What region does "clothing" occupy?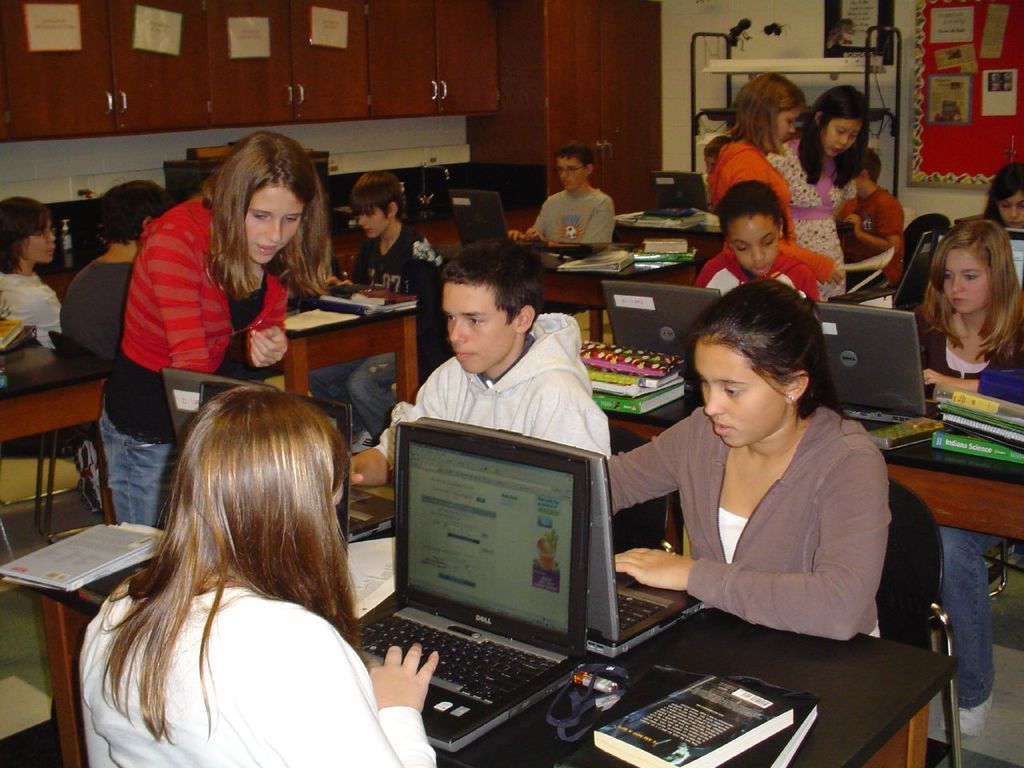
x1=9 y1=272 x2=65 y2=342.
